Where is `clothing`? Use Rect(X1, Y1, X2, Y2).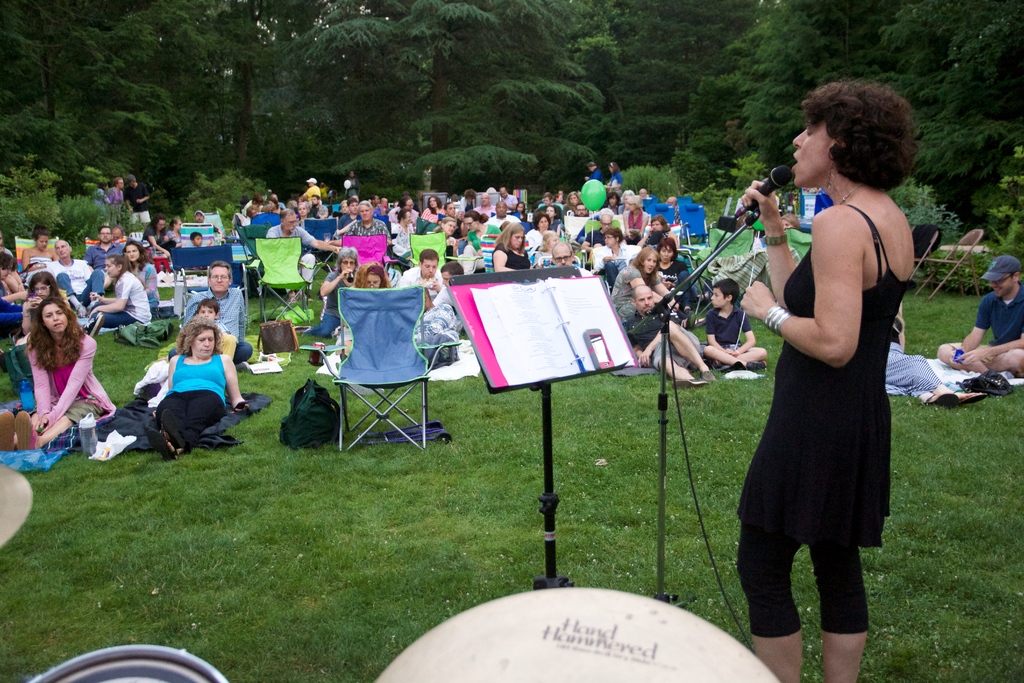
Rect(26, 340, 113, 429).
